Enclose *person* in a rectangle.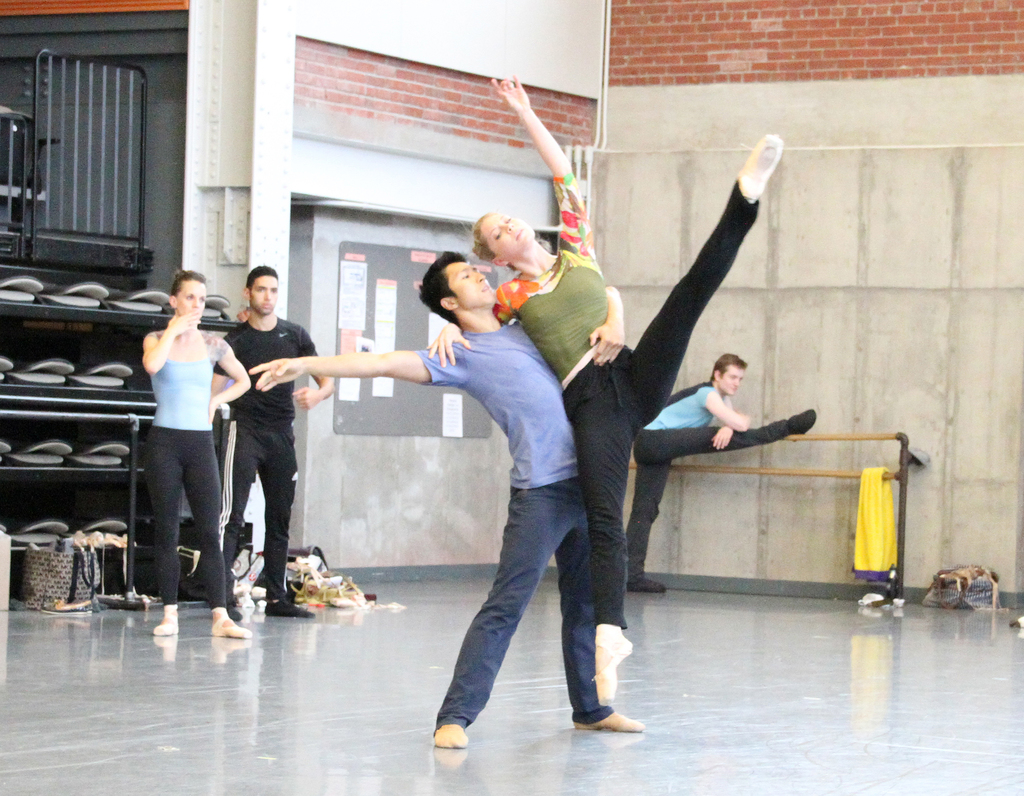
(x1=137, y1=268, x2=255, y2=643).
